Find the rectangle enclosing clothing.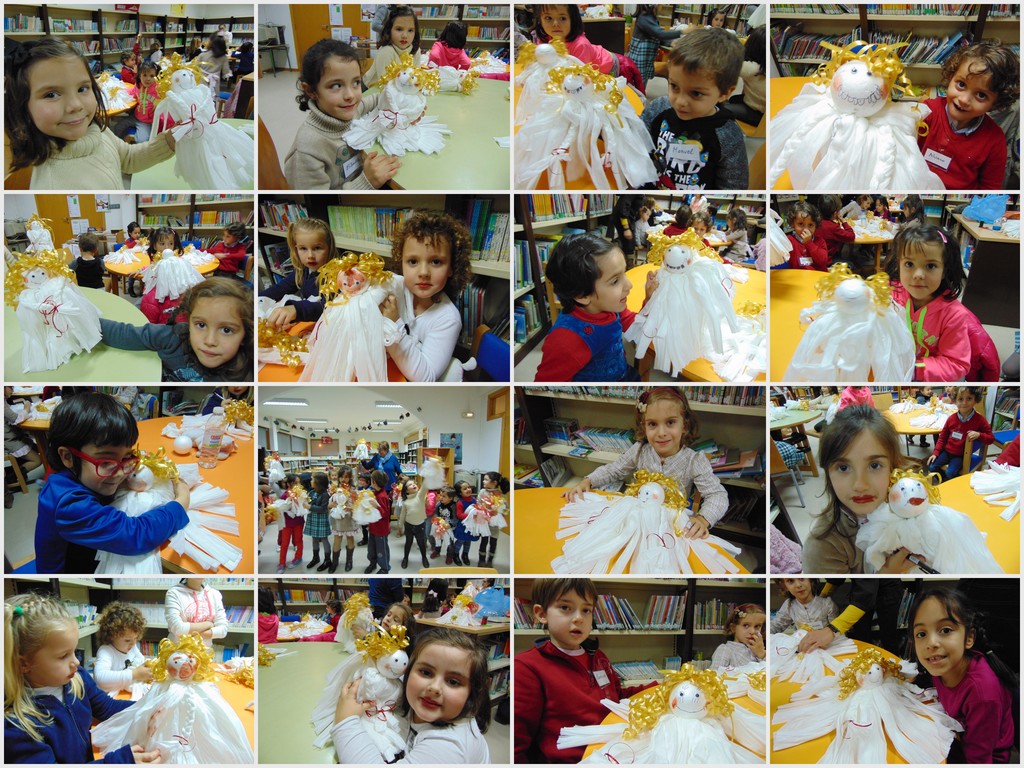
box(715, 642, 746, 668).
